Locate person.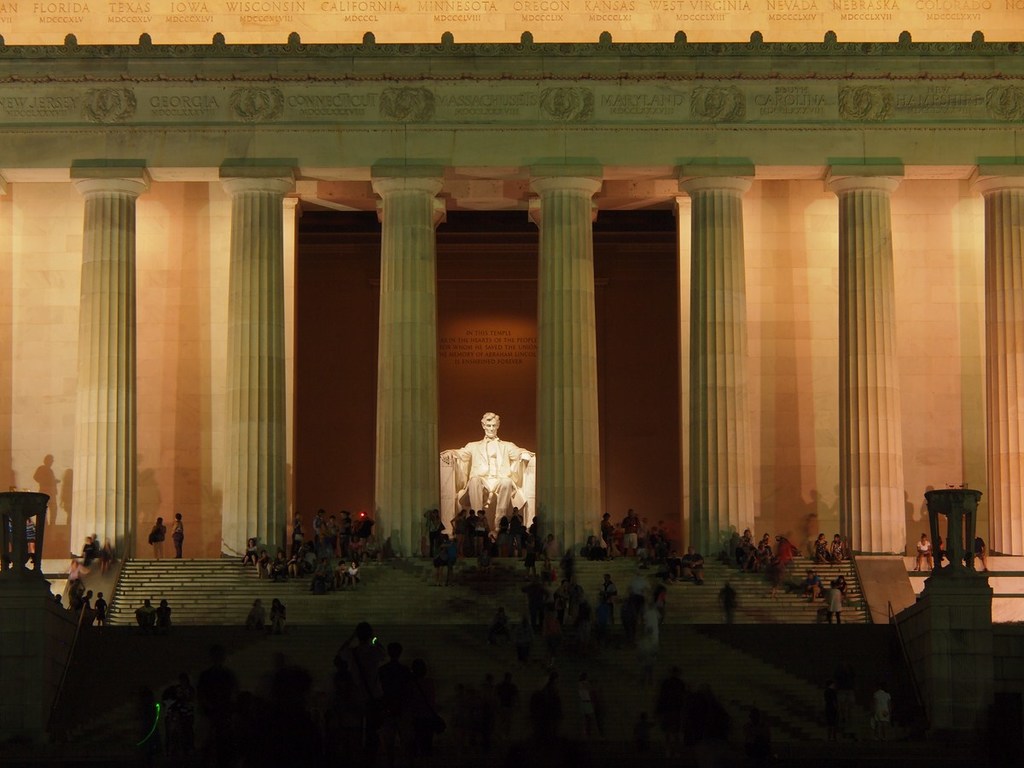
Bounding box: pyautogui.locateOnScreen(172, 511, 185, 561).
